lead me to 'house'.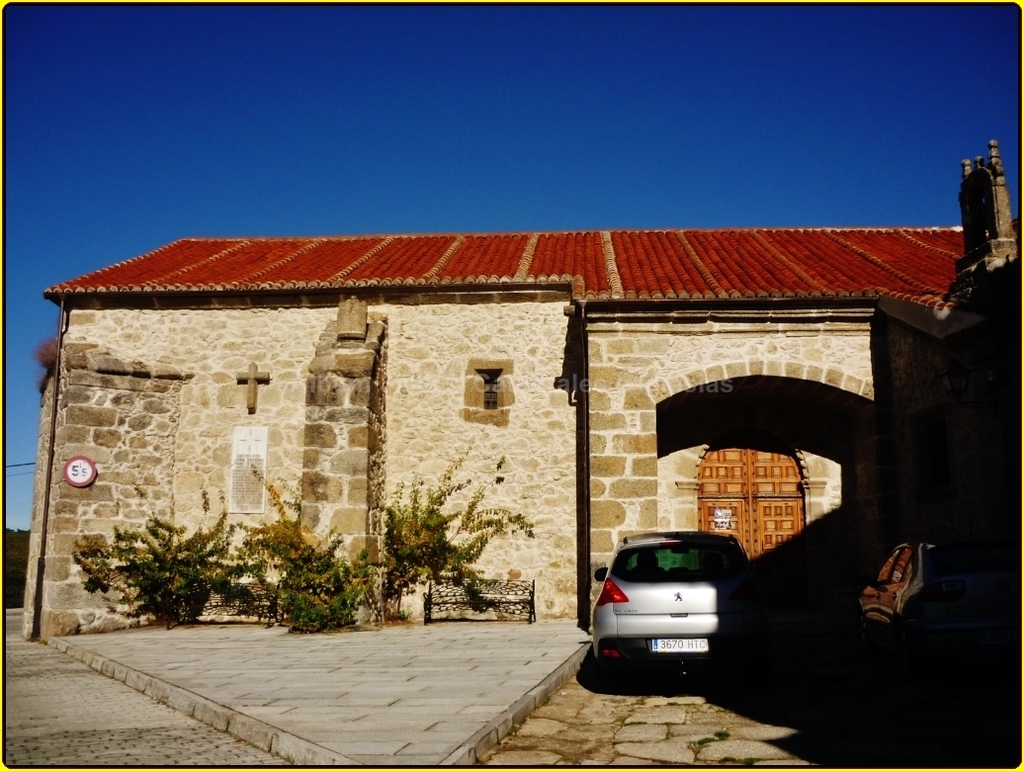
Lead to (x1=13, y1=223, x2=1023, y2=647).
